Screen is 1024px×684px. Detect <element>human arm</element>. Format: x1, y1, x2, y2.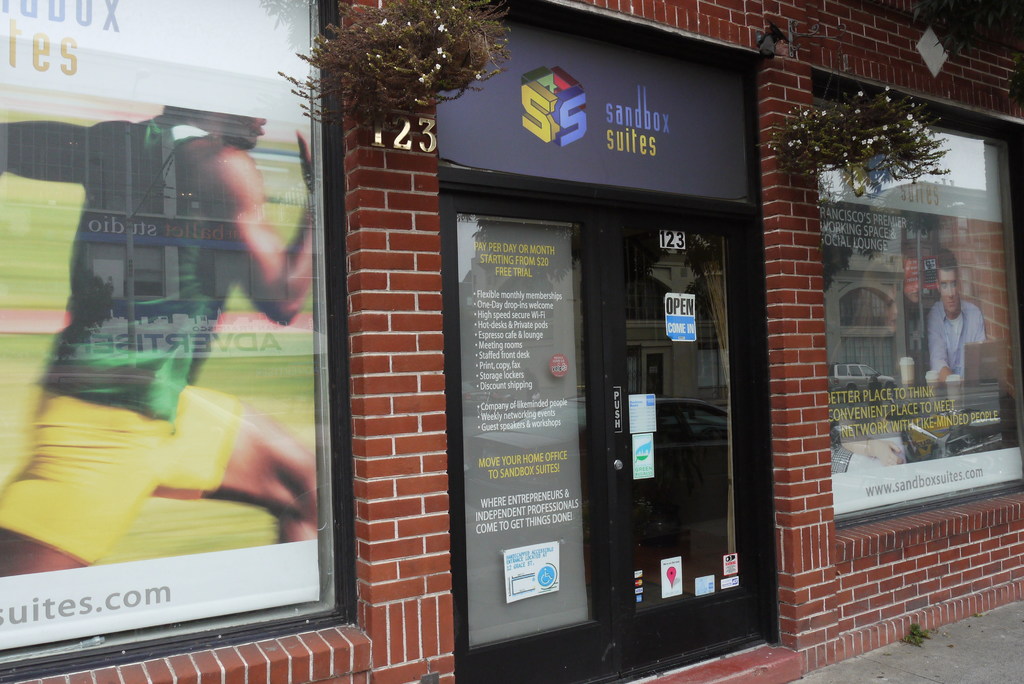
0, 111, 122, 188.
